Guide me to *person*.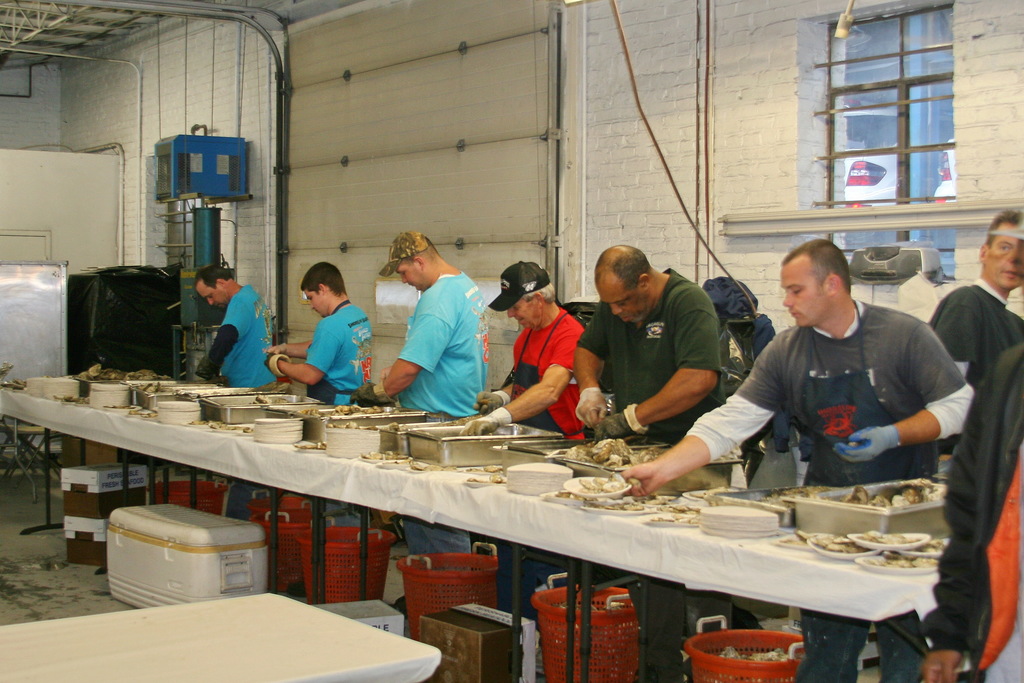
Guidance: locate(924, 322, 1023, 682).
